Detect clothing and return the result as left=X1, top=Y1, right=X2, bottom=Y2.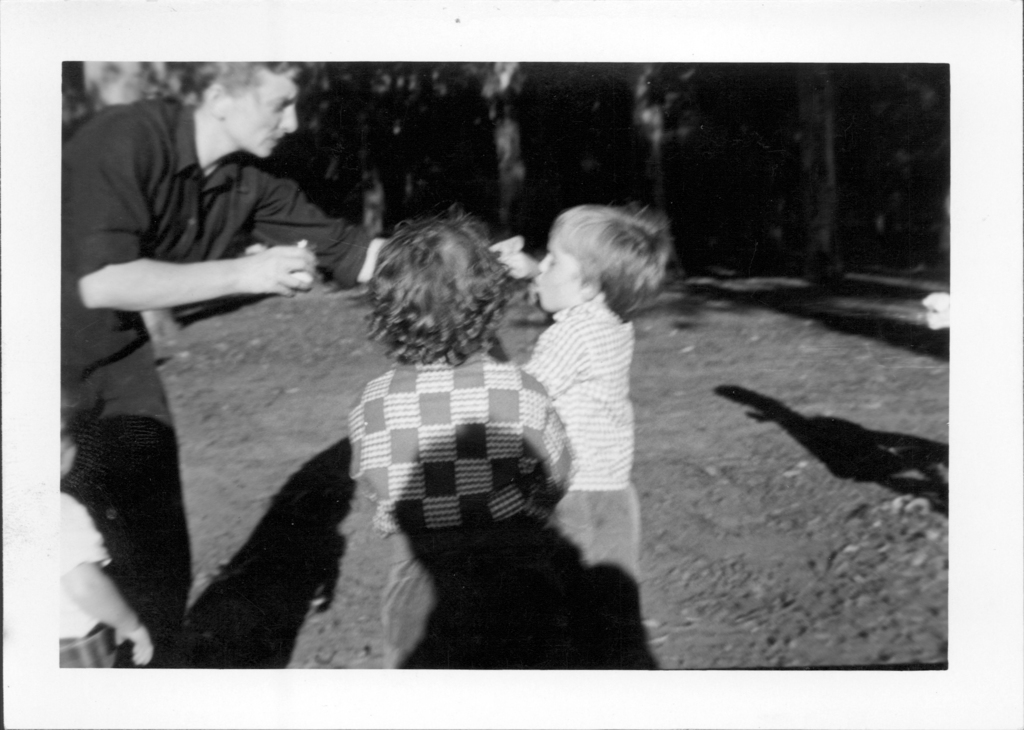
left=527, top=291, right=637, bottom=590.
